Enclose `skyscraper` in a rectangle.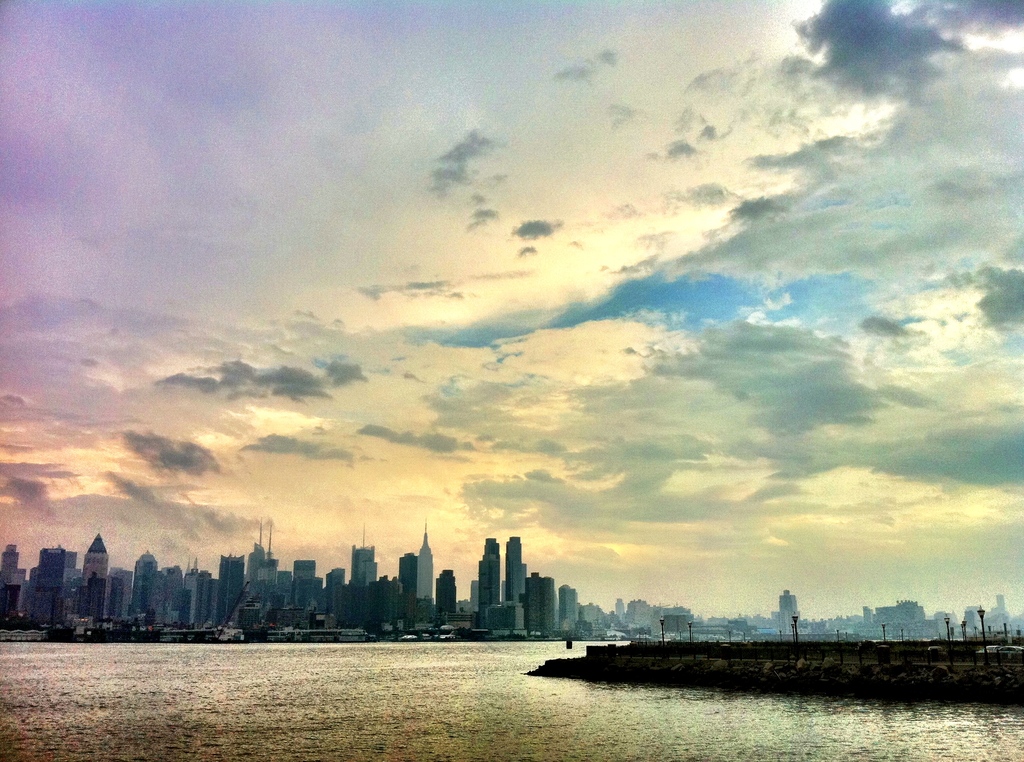
select_region(202, 569, 213, 627).
